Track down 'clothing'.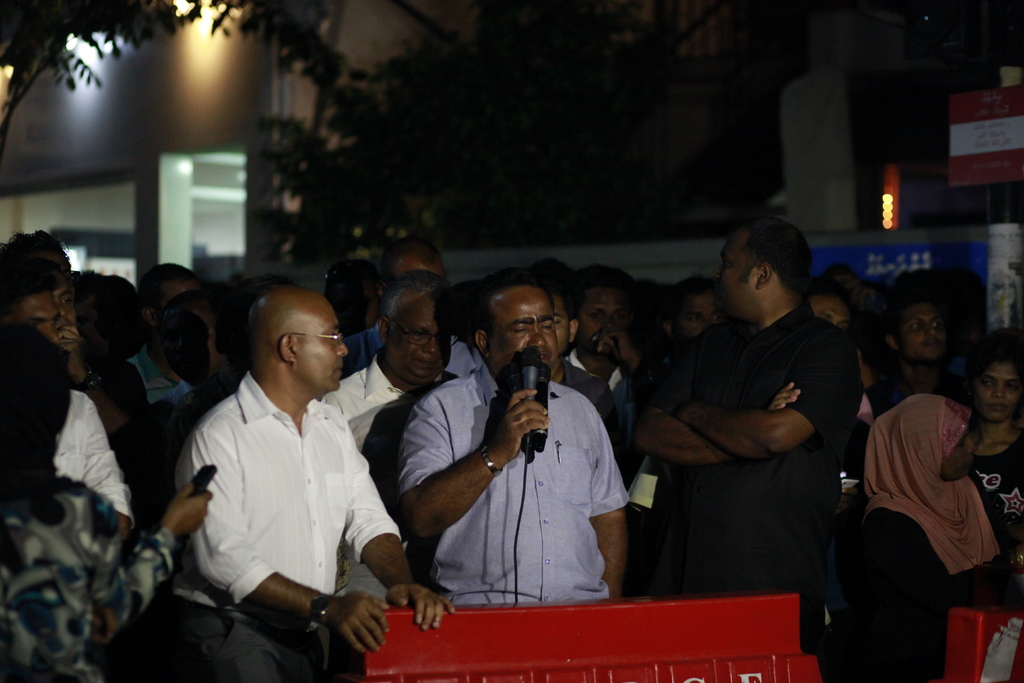
Tracked to bbox=(818, 390, 1013, 682).
